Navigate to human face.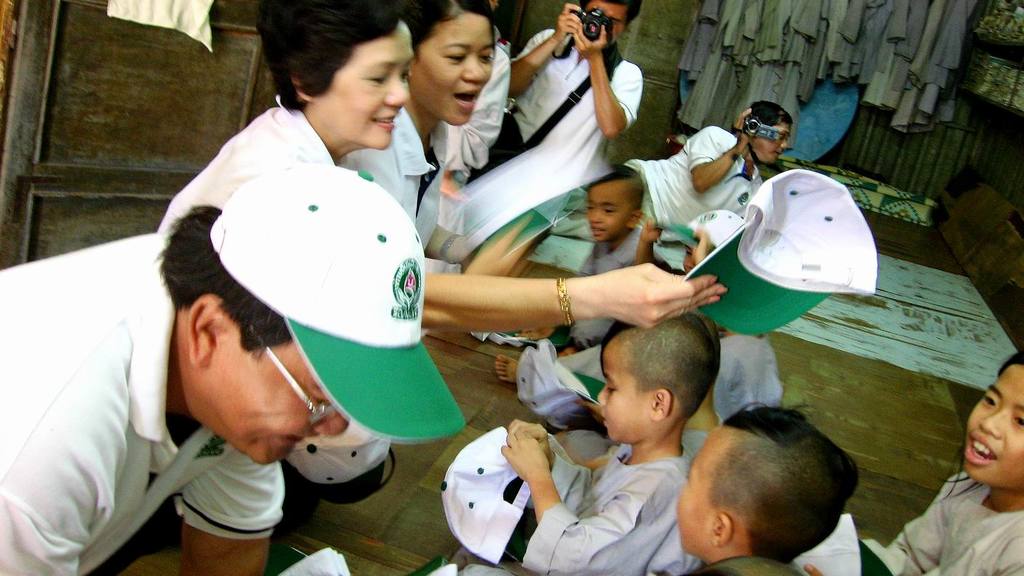
Navigation target: bbox=[586, 185, 628, 244].
